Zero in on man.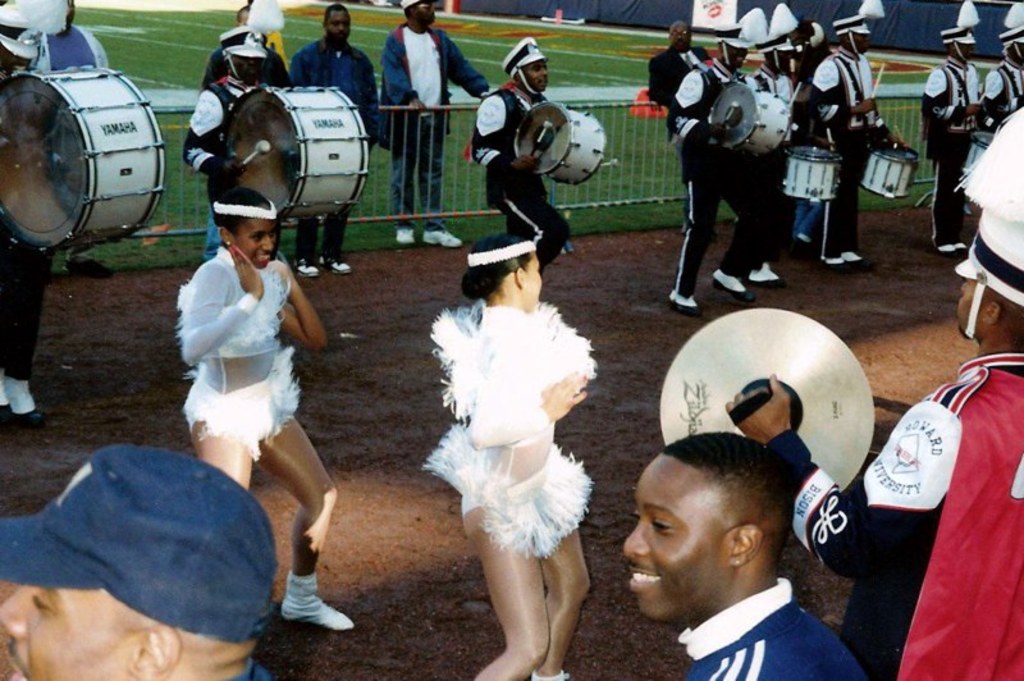
Zeroed in: locate(918, 20, 983, 252).
